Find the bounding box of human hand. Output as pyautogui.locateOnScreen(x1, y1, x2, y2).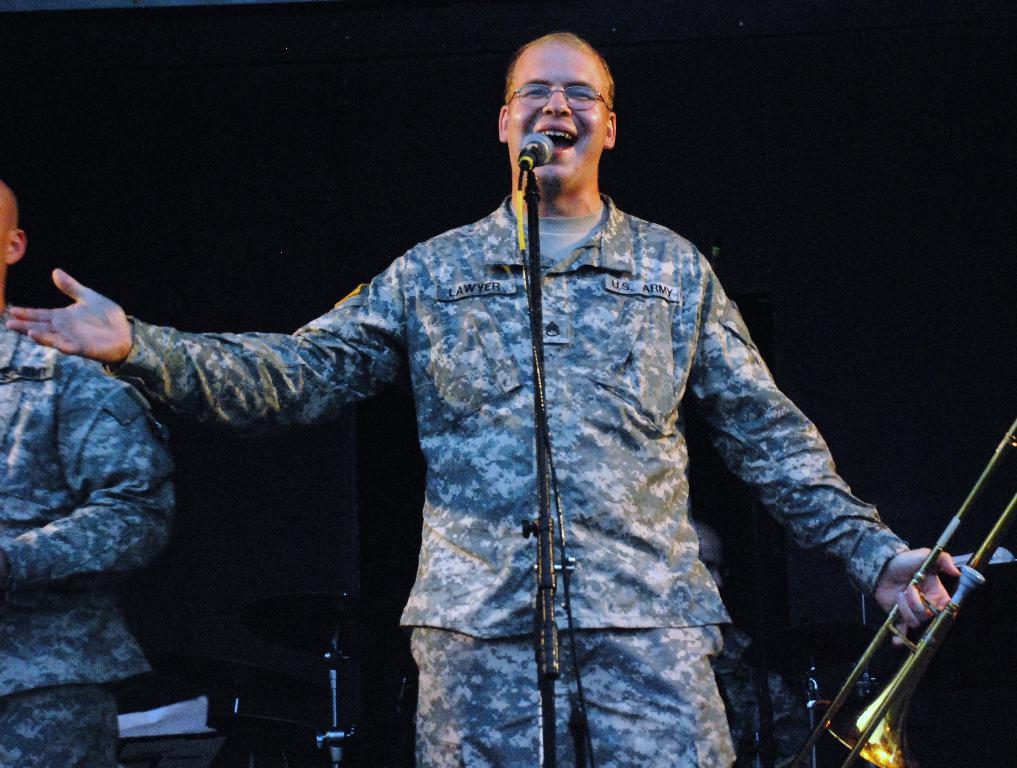
pyautogui.locateOnScreen(871, 548, 964, 650).
